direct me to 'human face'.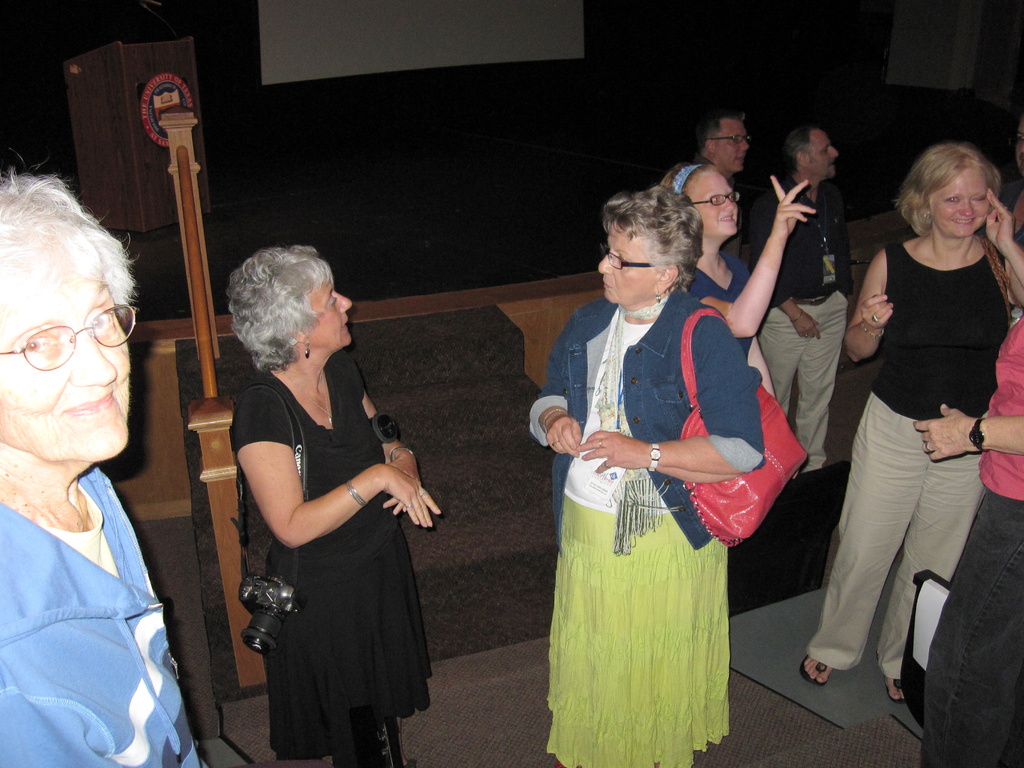
Direction: 598/223/657/299.
